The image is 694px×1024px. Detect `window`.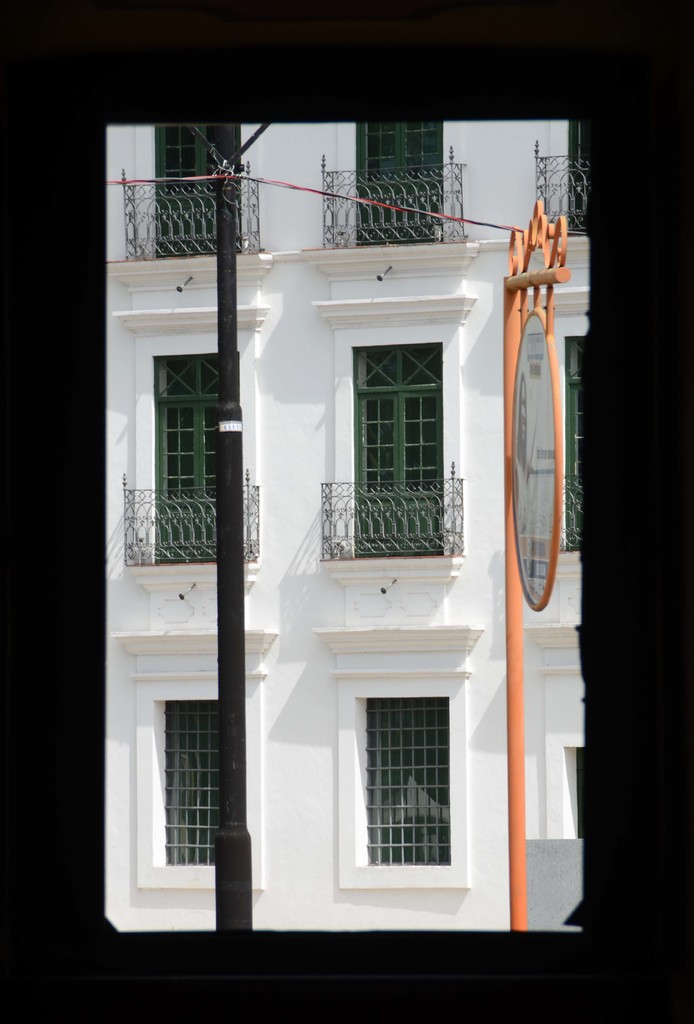
Detection: box(161, 700, 218, 868).
